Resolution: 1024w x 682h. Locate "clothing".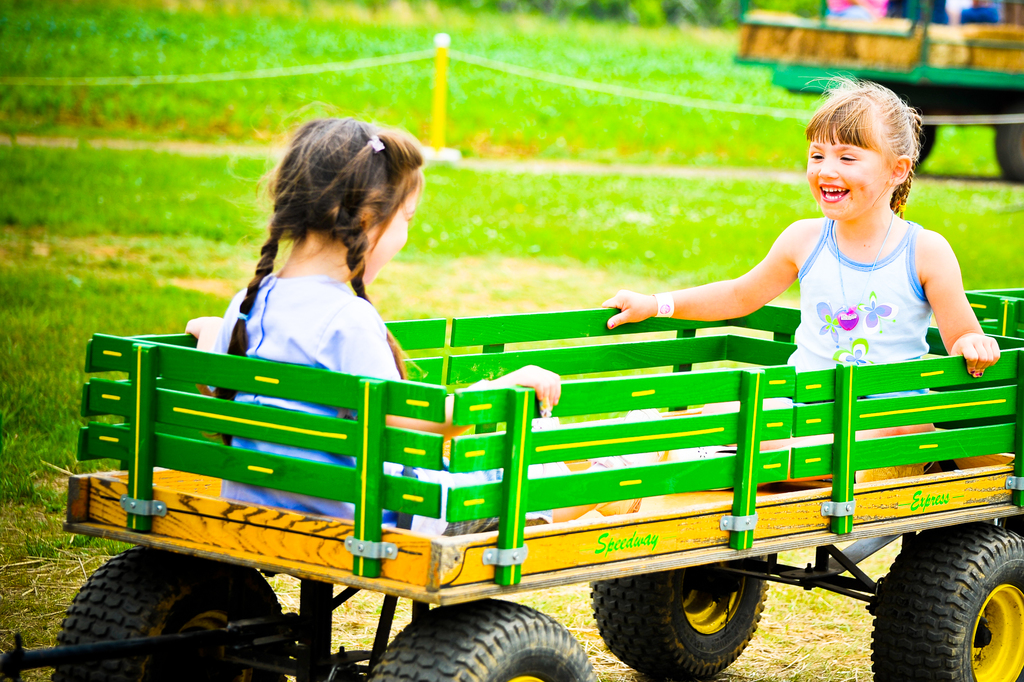
<region>785, 218, 929, 400</region>.
